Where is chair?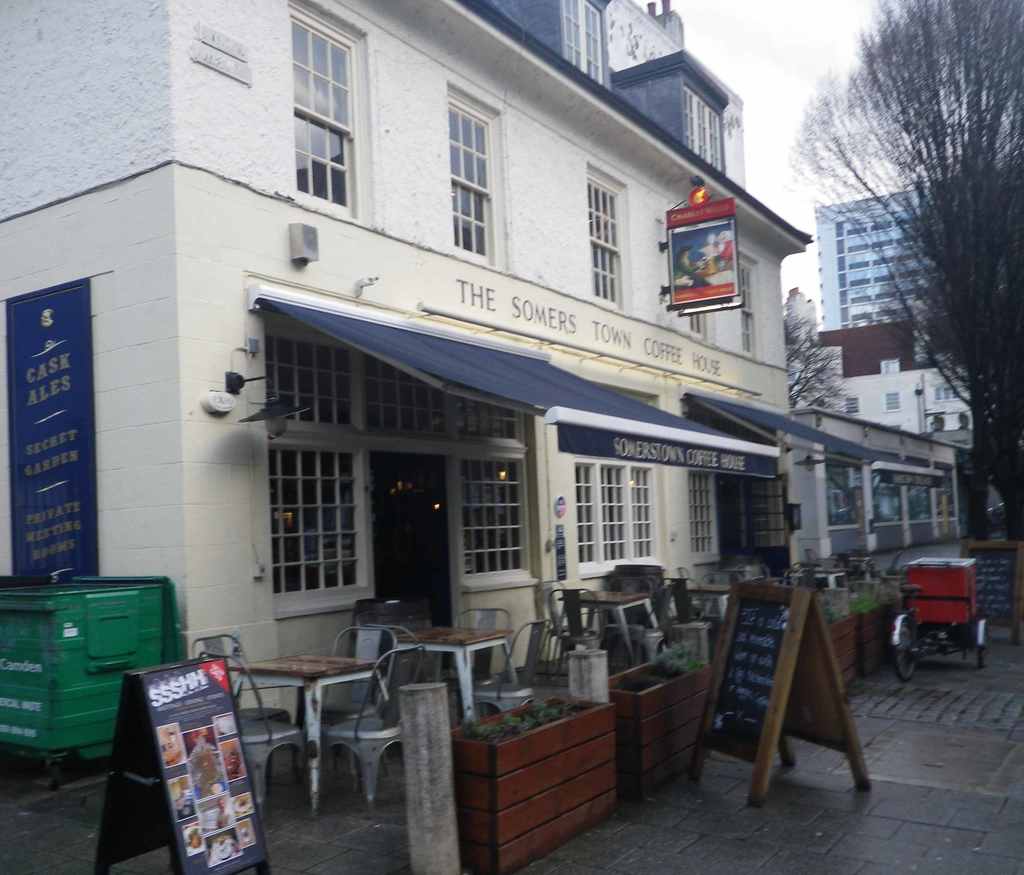
603/575/652/670.
